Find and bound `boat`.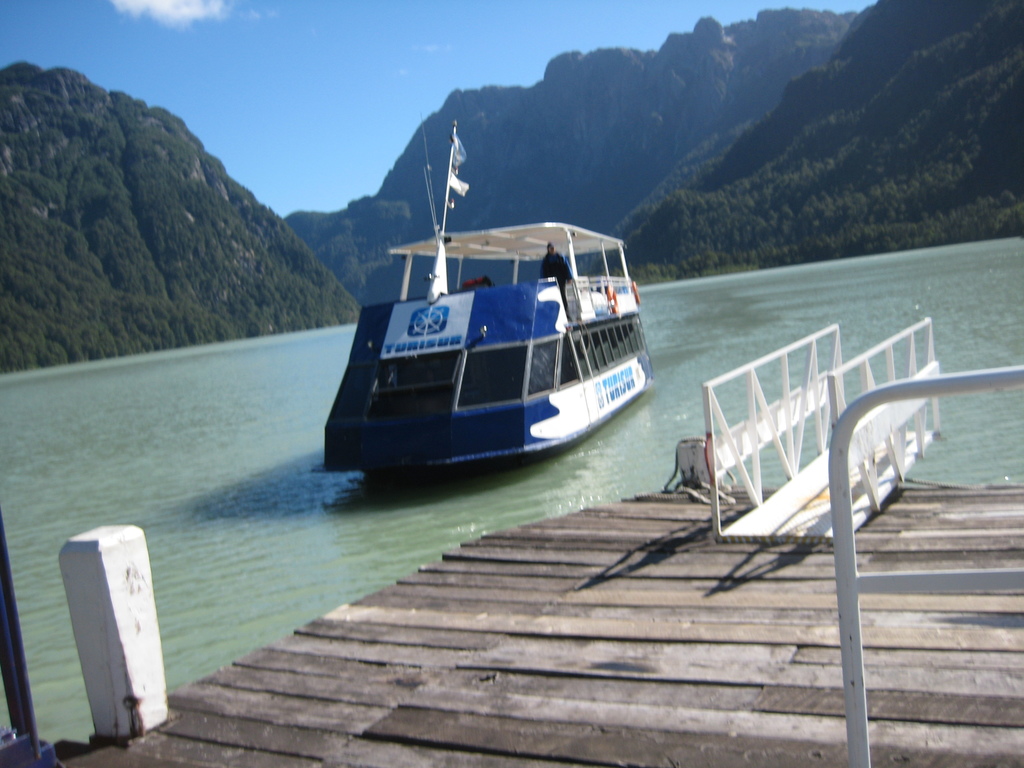
Bound: <region>322, 126, 691, 482</region>.
